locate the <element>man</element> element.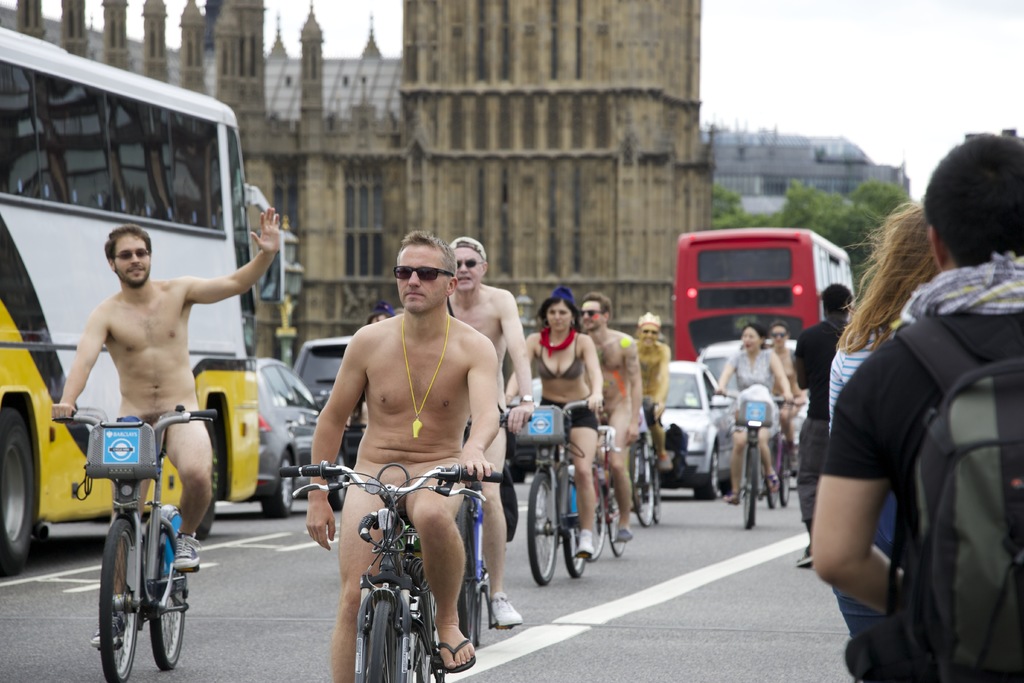
Element bbox: box(805, 130, 1023, 682).
